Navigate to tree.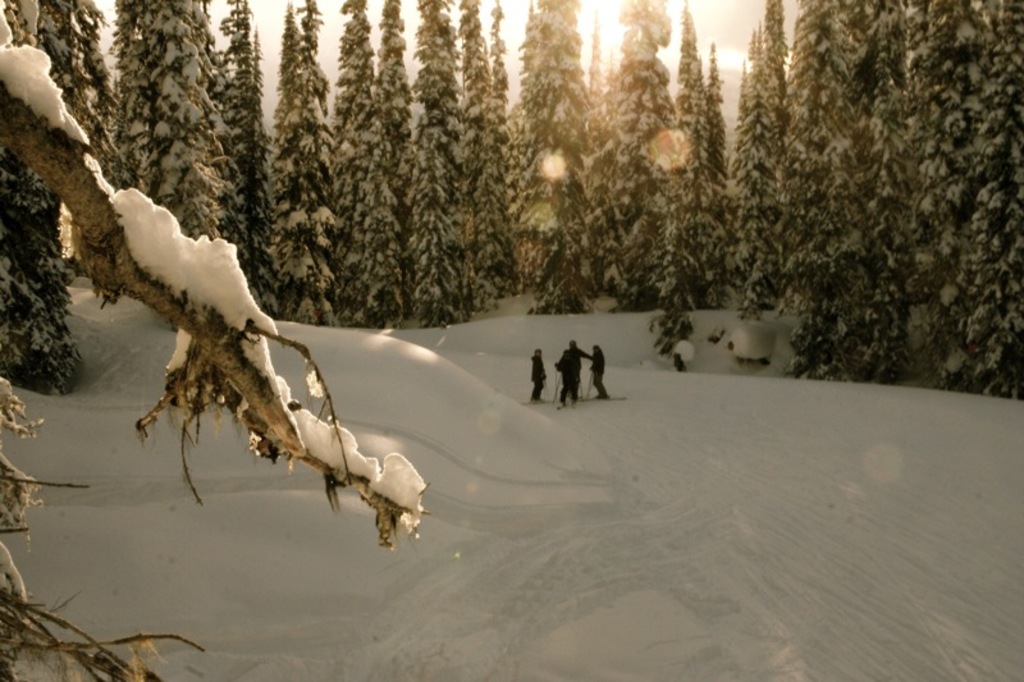
Navigation target: 463,0,504,325.
